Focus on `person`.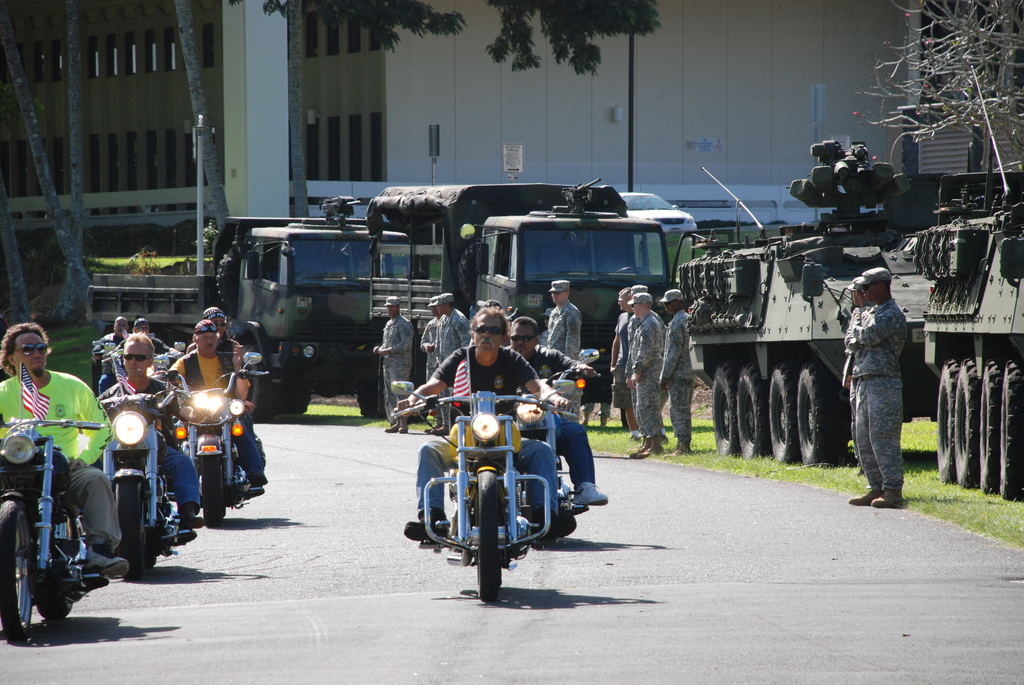
Focused at 840 278 881 464.
